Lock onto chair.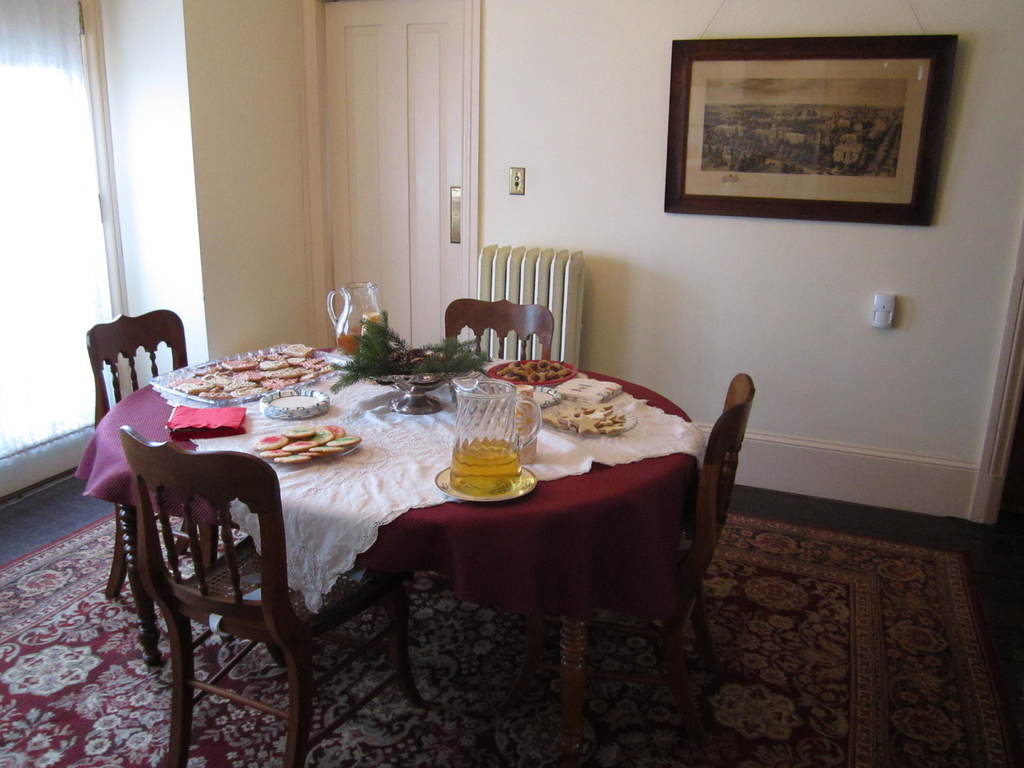
Locked: {"left": 124, "top": 426, "right": 428, "bottom": 764}.
